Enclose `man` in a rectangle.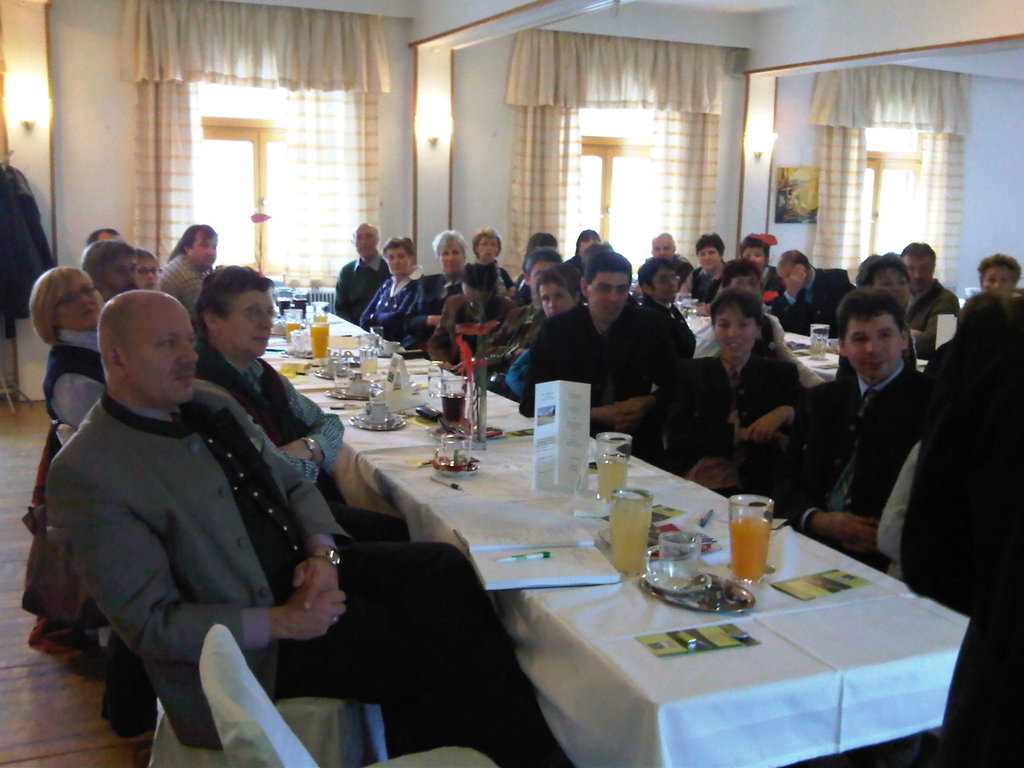
508/246/689/438.
